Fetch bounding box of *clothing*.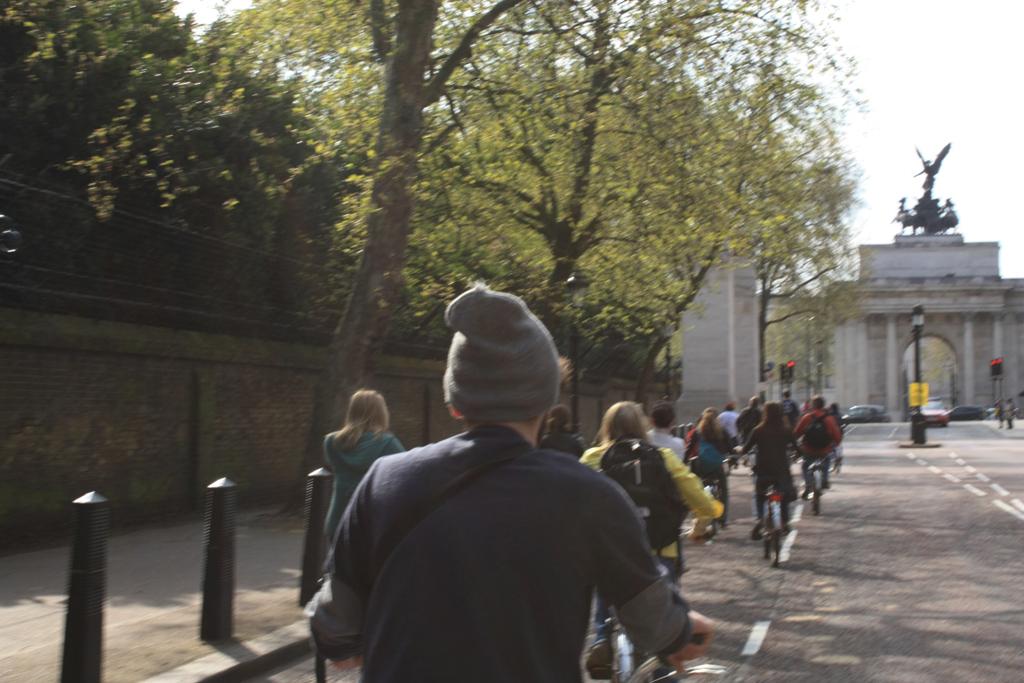
Bbox: (x1=306, y1=404, x2=694, y2=682).
